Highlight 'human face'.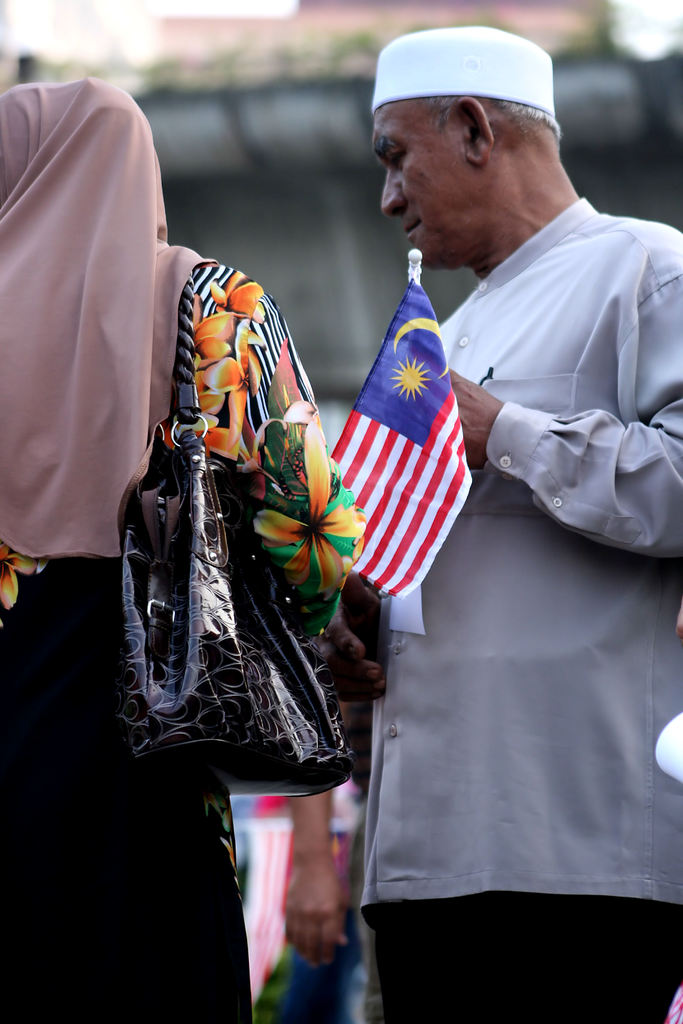
Highlighted region: 375, 95, 461, 266.
